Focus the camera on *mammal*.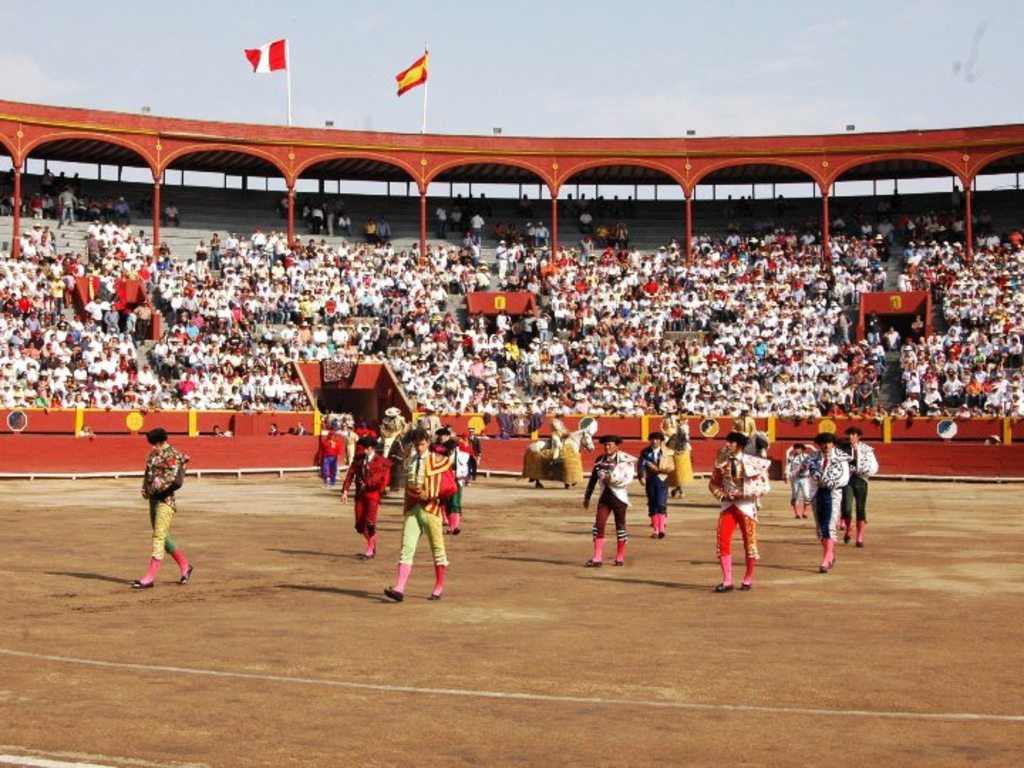
Focus region: <box>552,408,570,464</box>.
